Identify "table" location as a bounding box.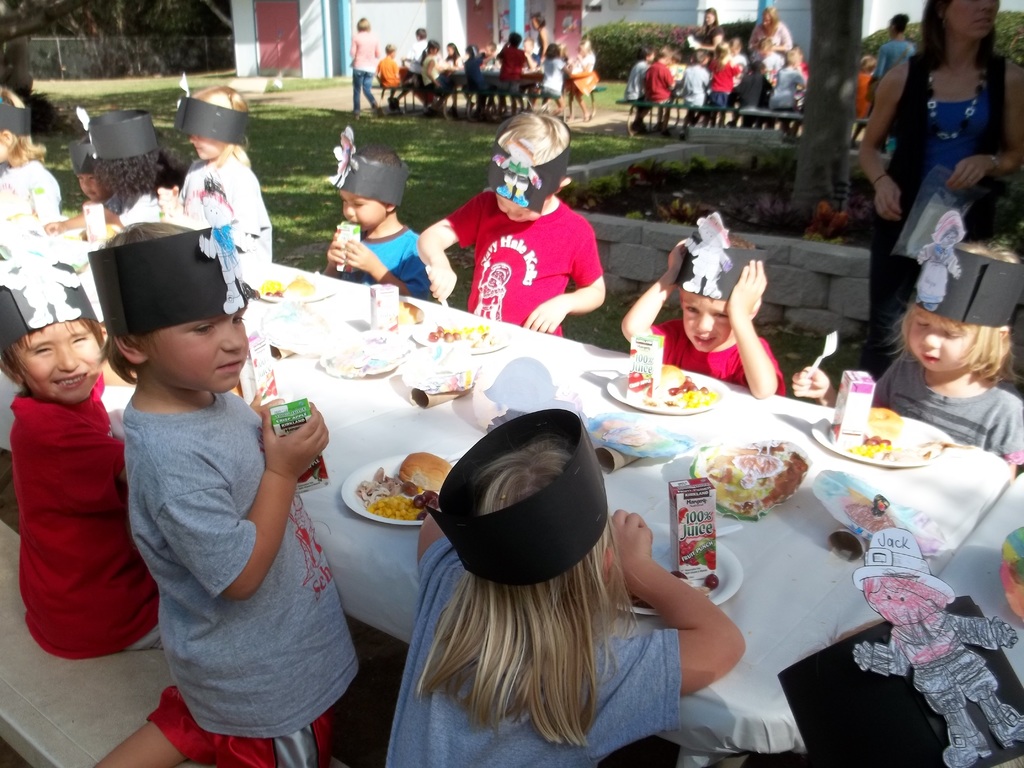
623,86,808,118.
